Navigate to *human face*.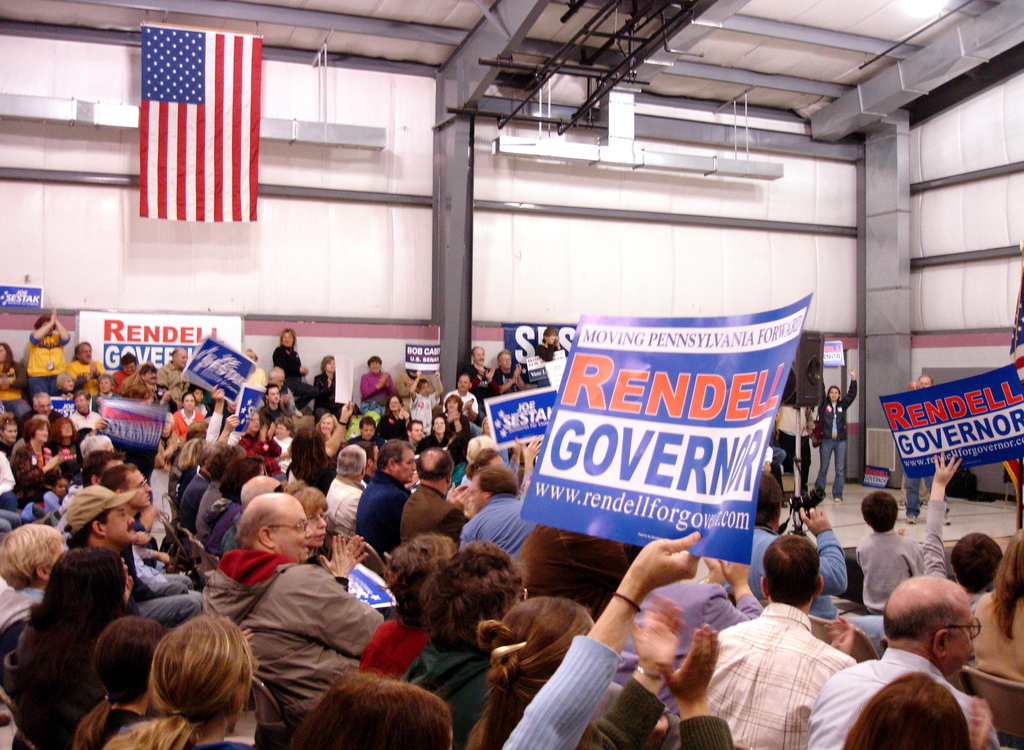
Navigation target: rect(476, 344, 485, 365).
